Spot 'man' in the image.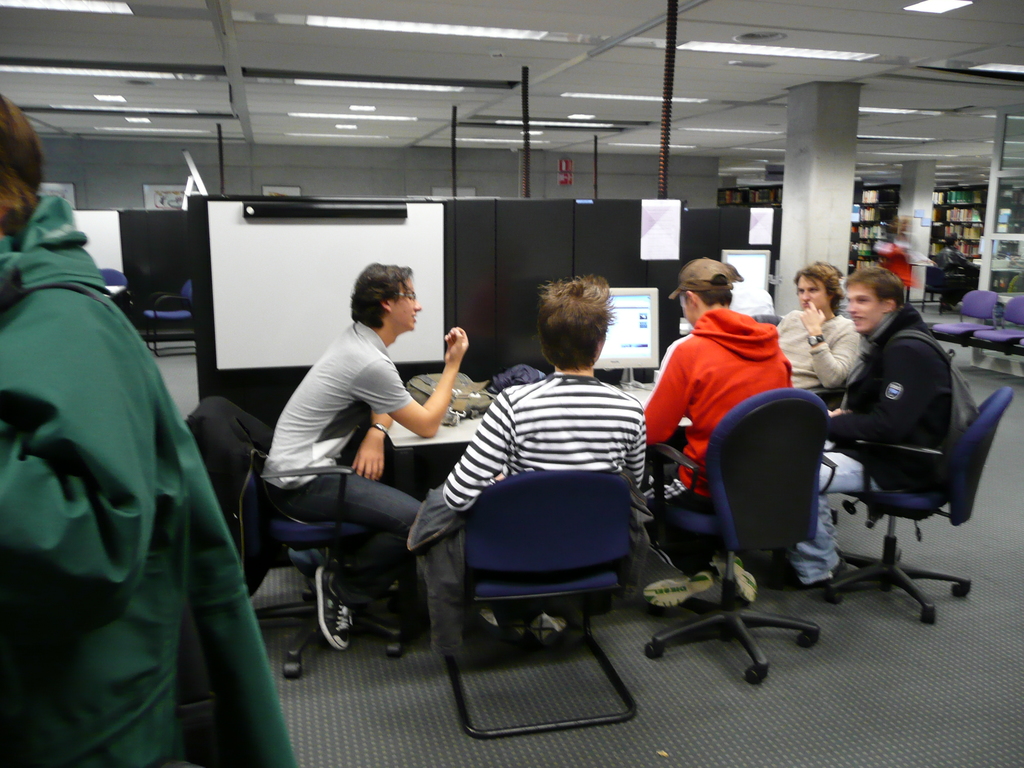
'man' found at locate(641, 258, 800, 589).
